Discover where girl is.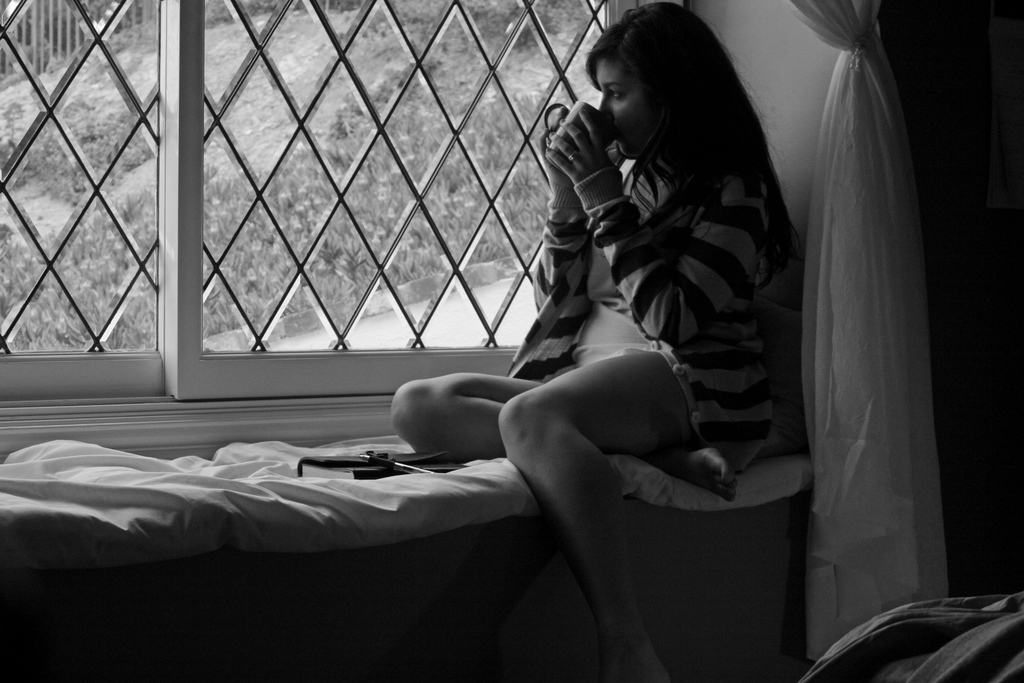
Discovered at box(386, 0, 806, 682).
